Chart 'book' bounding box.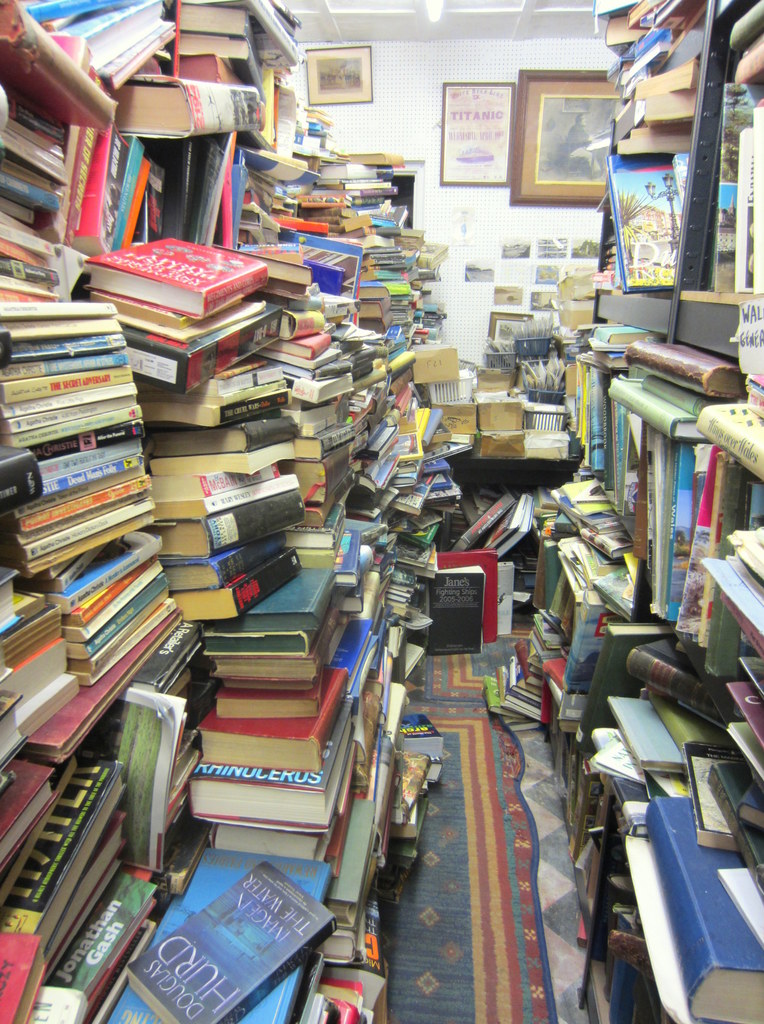
Charted: [x1=63, y1=576, x2=170, y2=659].
